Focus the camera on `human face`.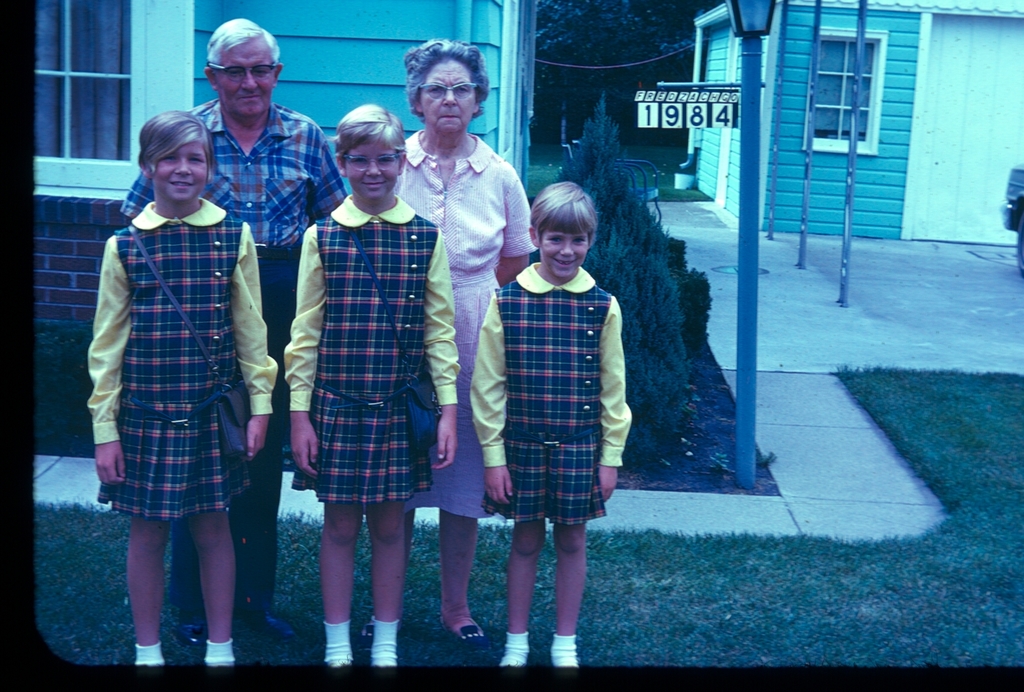
Focus region: bbox(220, 36, 274, 119).
